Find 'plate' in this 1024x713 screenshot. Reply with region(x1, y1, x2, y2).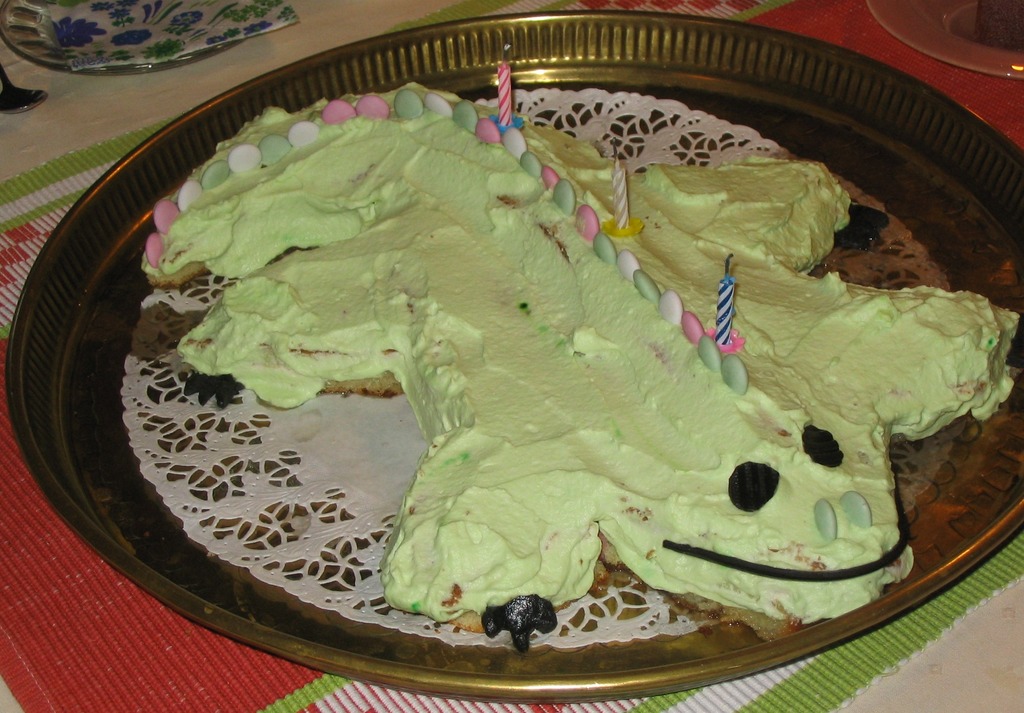
region(0, 0, 302, 65).
